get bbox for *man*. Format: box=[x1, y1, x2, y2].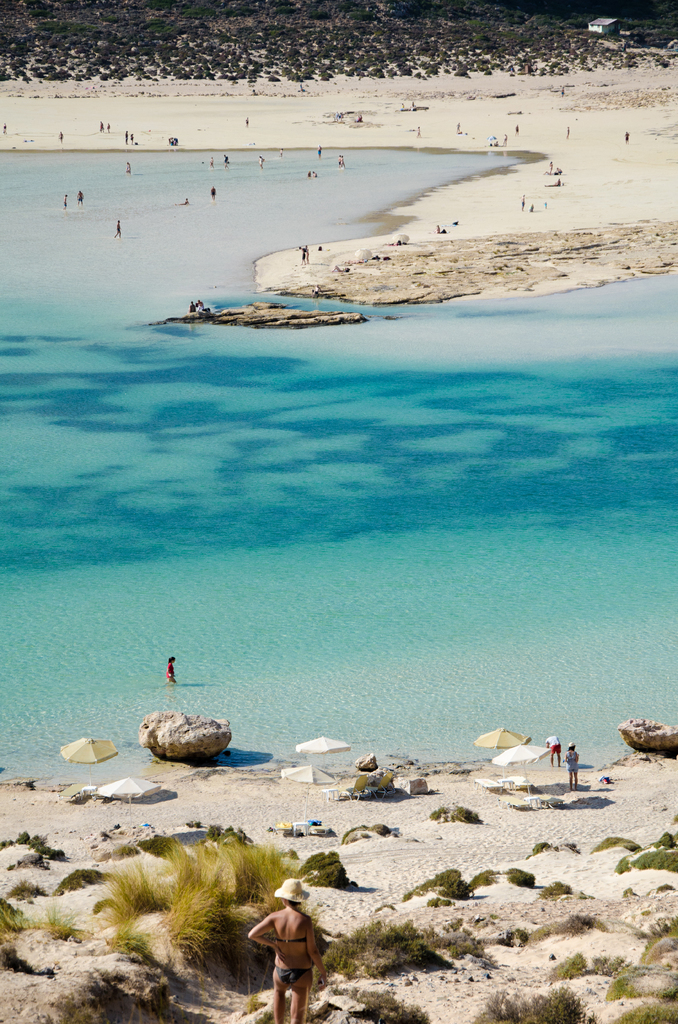
box=[296, 246, 307, 264].
